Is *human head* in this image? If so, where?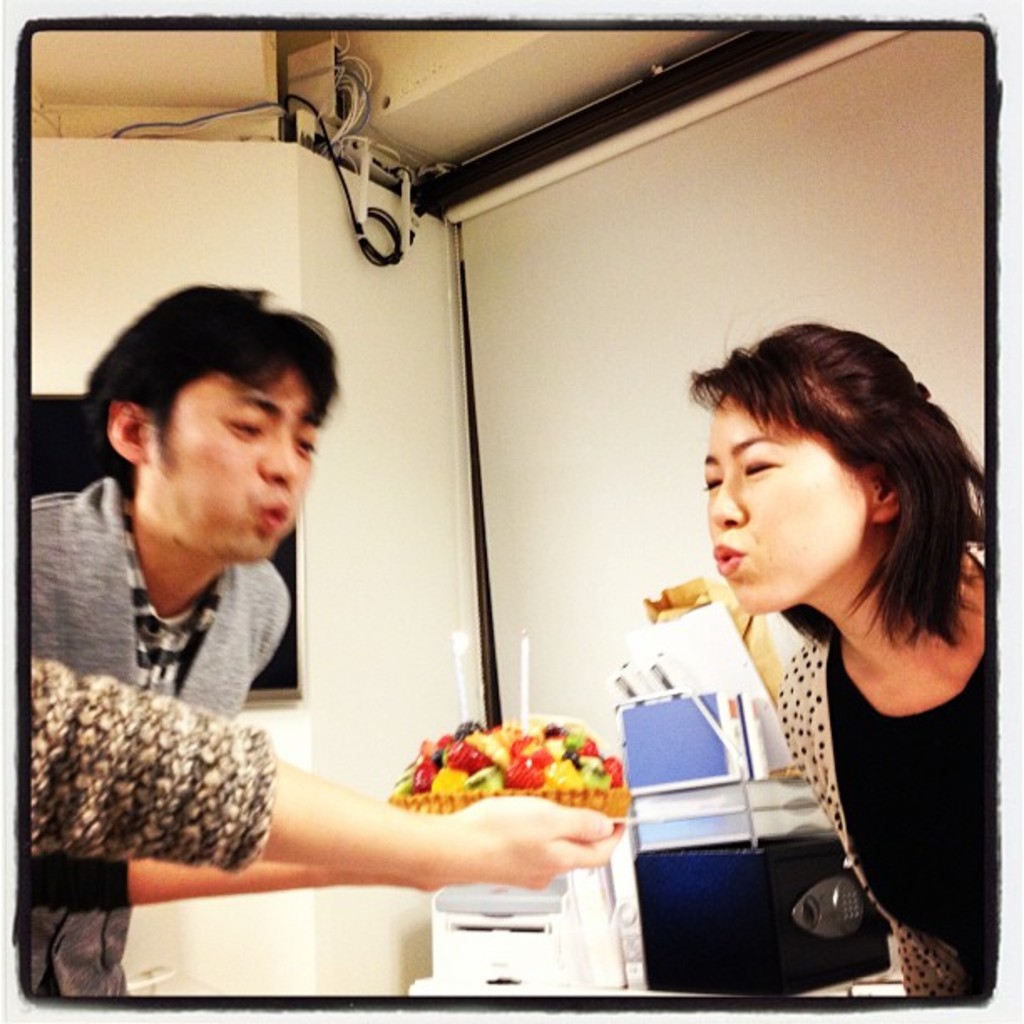
Yes, at (x1=694, y1=323, x2=954, y2=624).
